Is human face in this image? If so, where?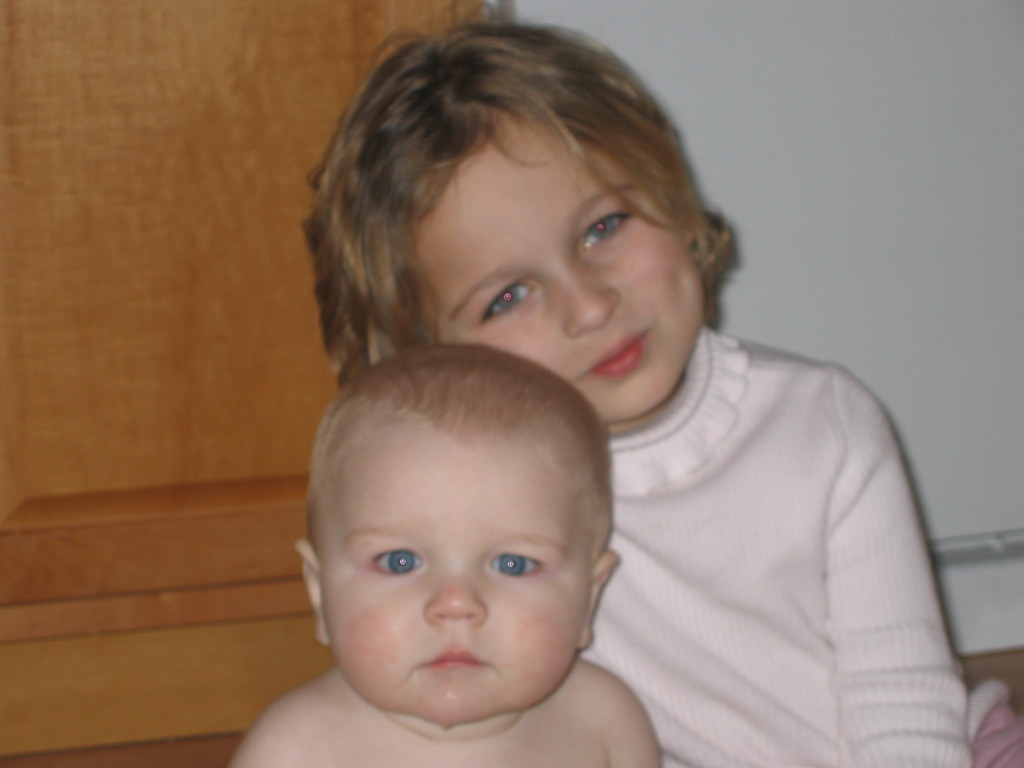
Yes, at 319:417:595:729.
